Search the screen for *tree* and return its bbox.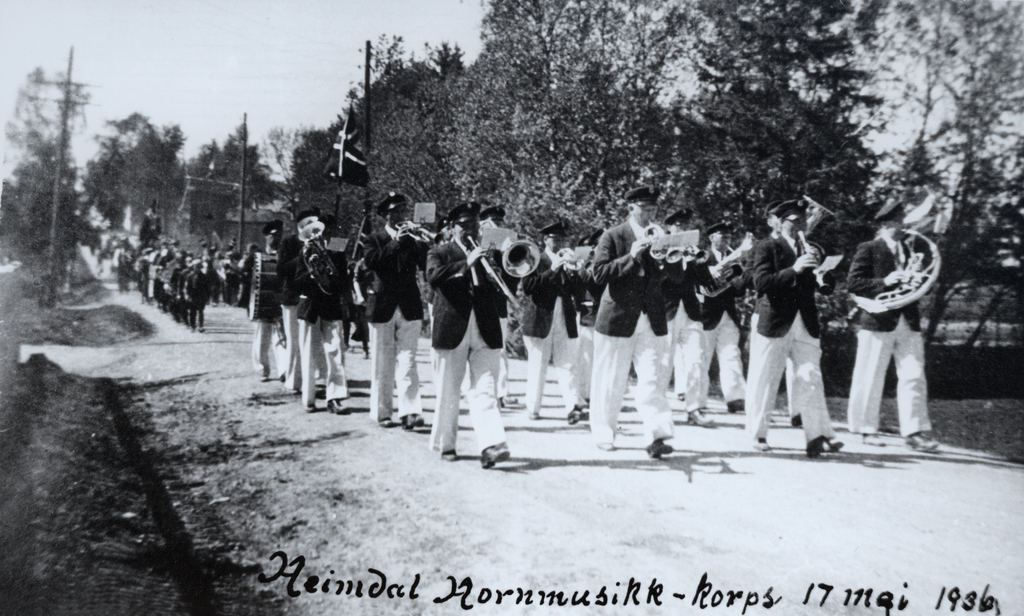
Found: bbox=[250, 129, 385, 226].
